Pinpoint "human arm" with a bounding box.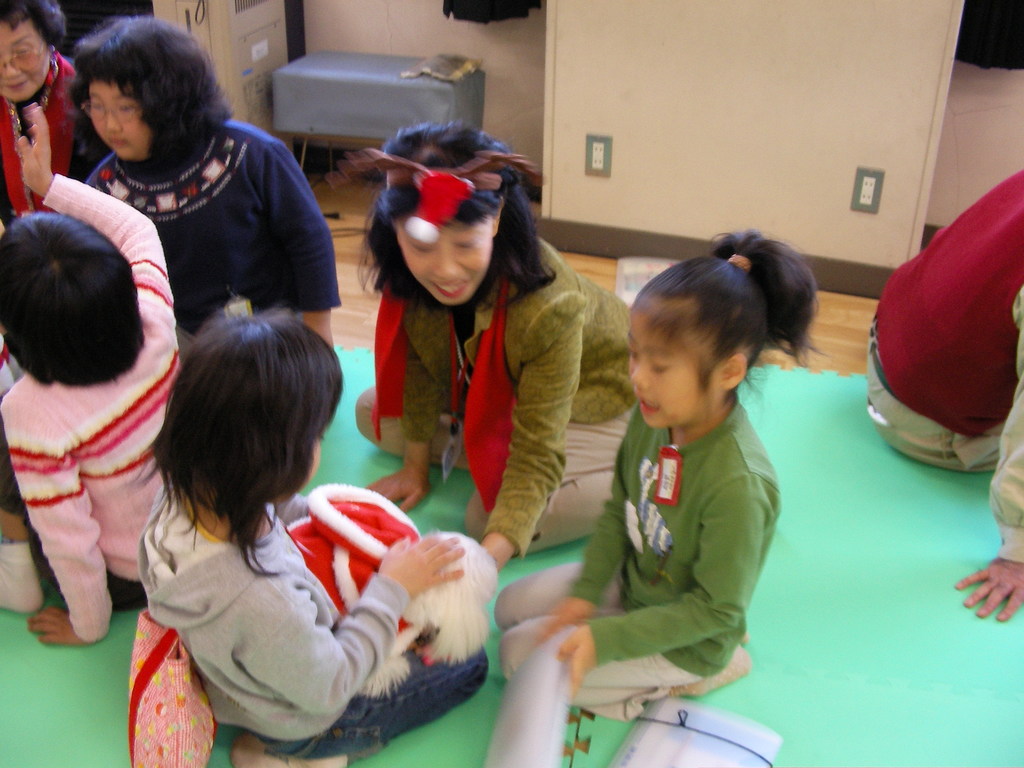
[530, 472, 614, 644].
